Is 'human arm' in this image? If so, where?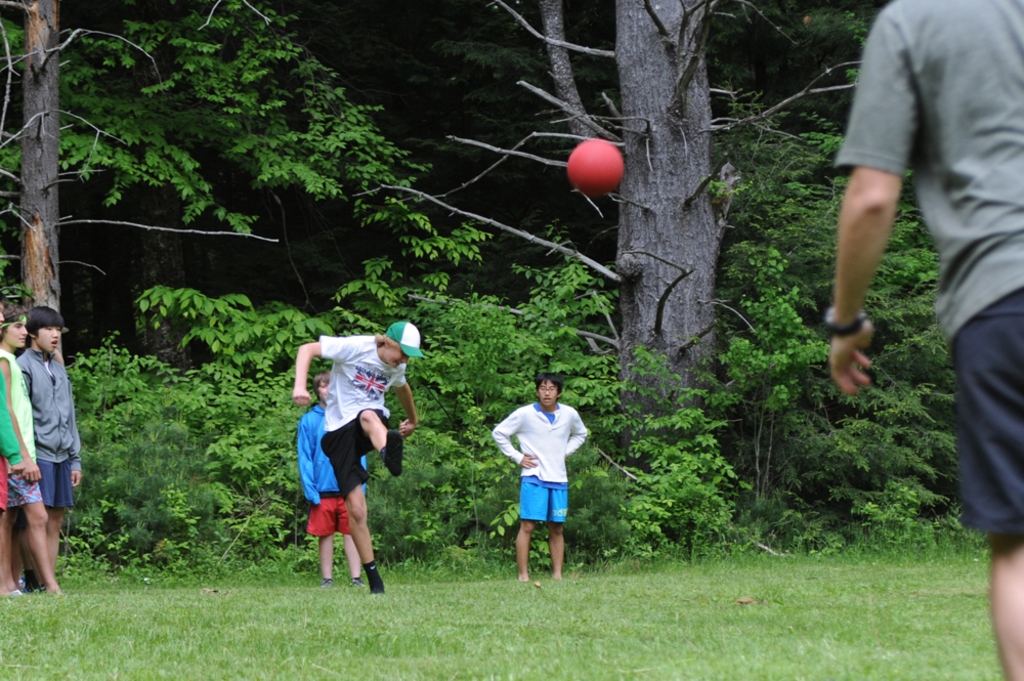
Yes, at [left=4, top=380, right=28, bottom=477].
